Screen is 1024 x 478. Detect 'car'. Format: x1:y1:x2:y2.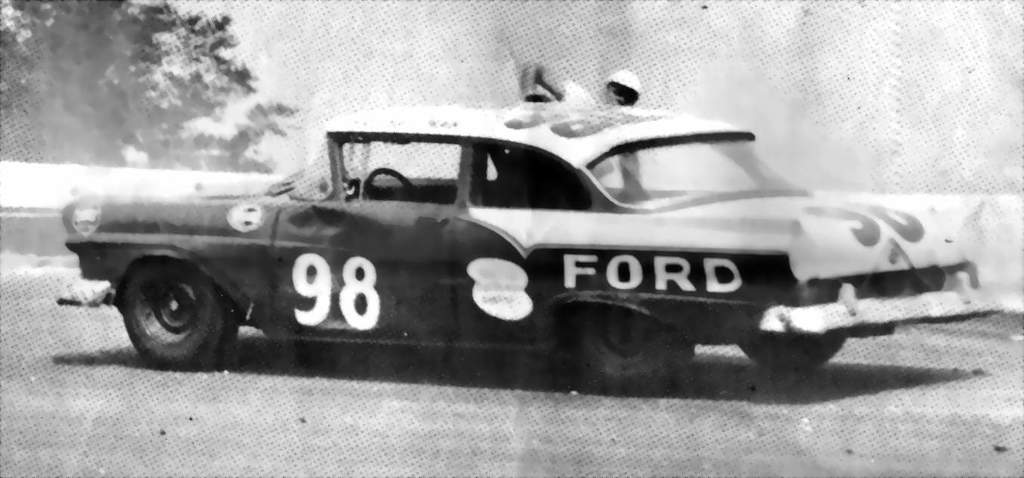
62:91:995:394.
